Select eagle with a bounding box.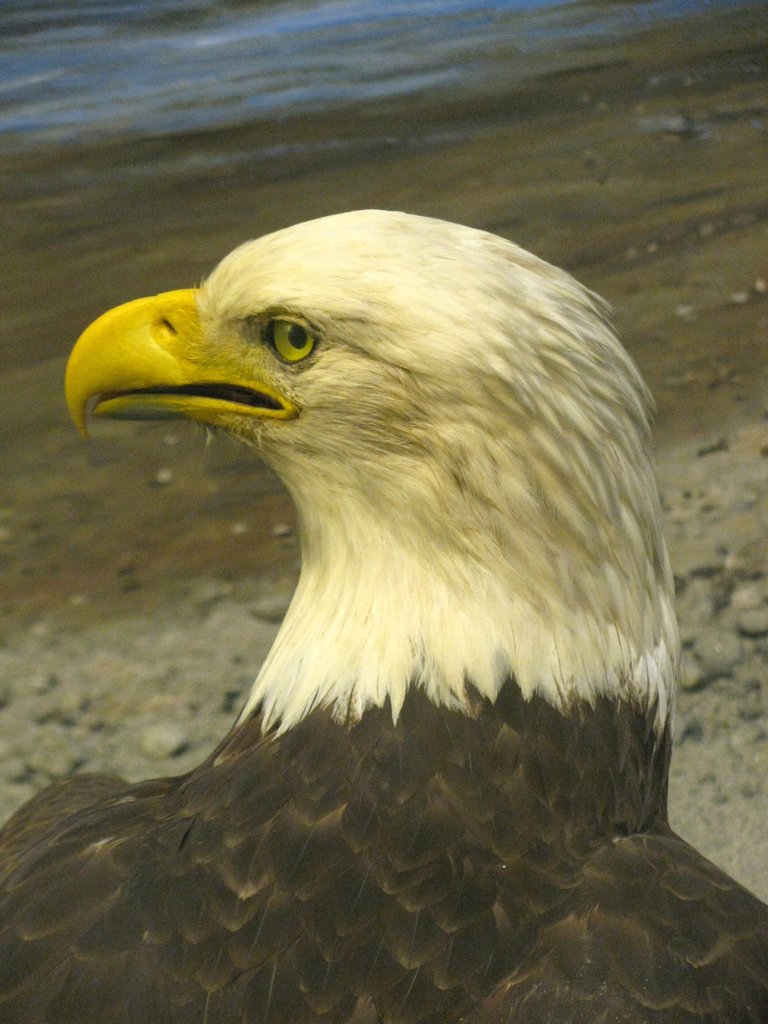
BBox(0, 205, 767, 1023).
